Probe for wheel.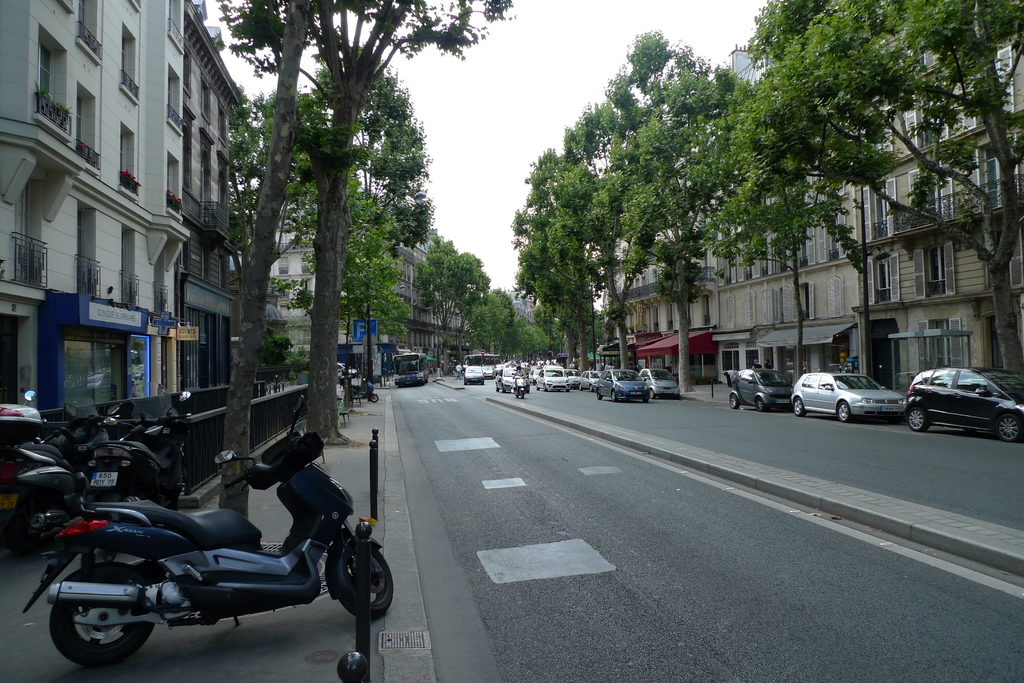
Probe result: x1=495, y1=384, x2=500, y2=390.
